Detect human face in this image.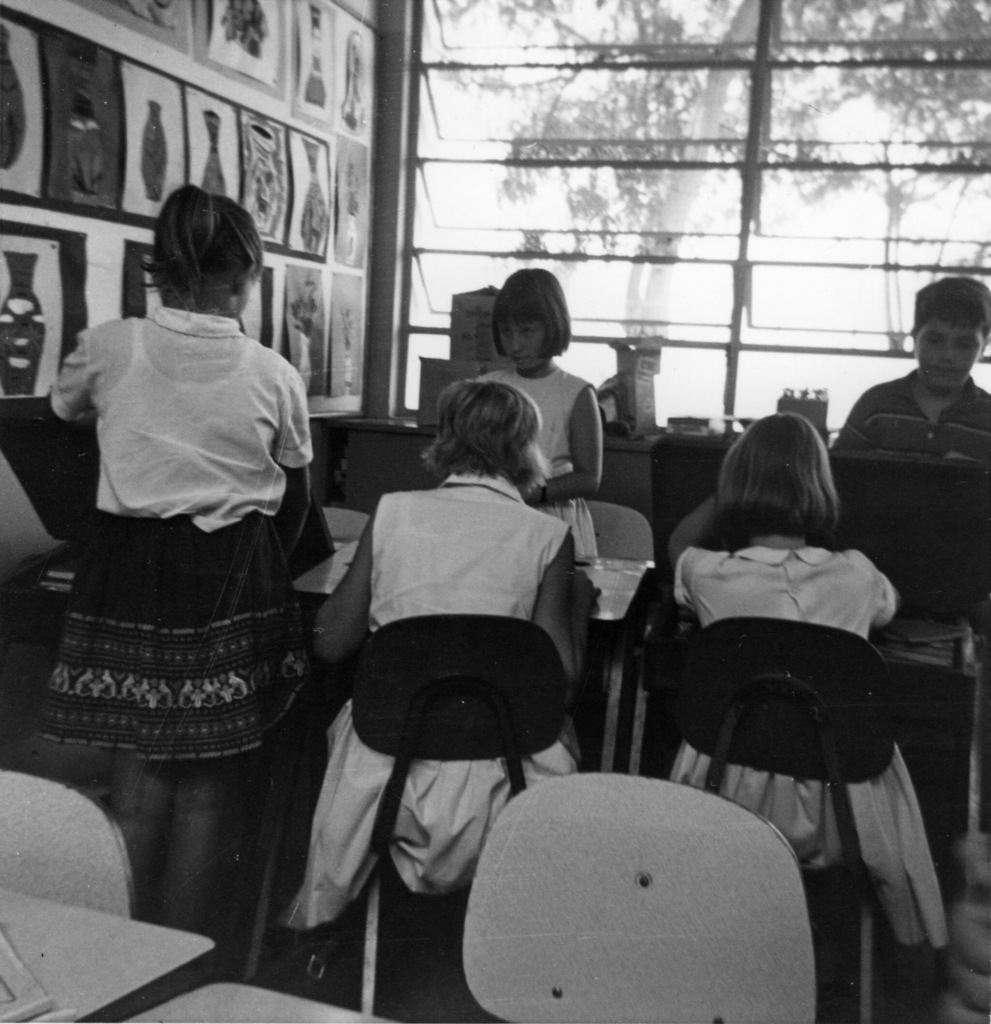
Detection: [x1=490, y1=305, x2=544, y2=369].
